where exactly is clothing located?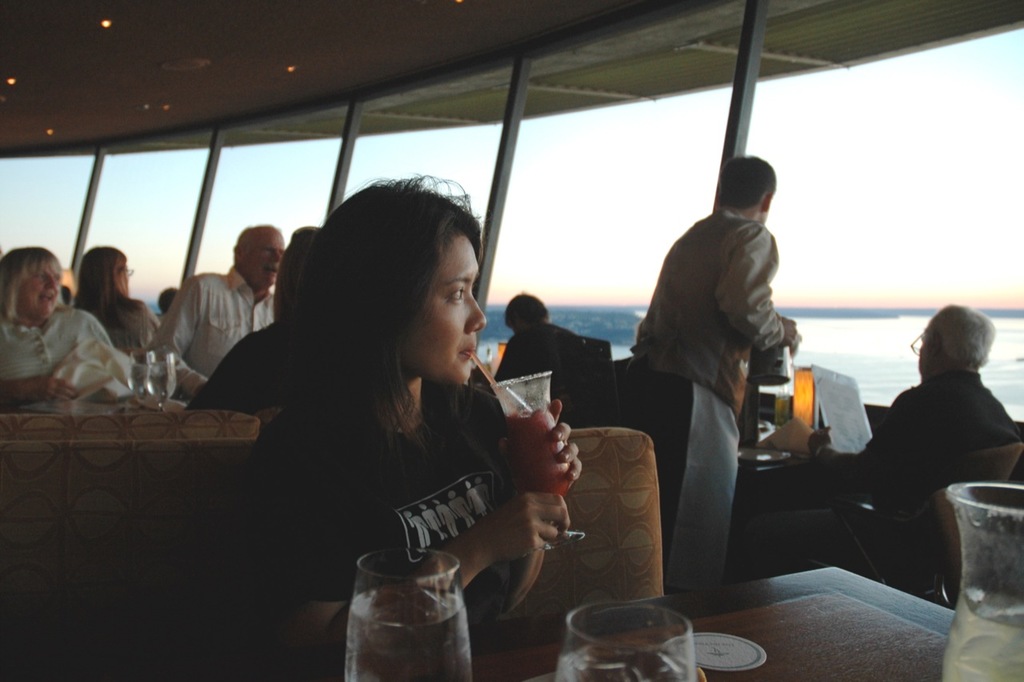
Its bounding box is crop(110, 306, 160, 355).
